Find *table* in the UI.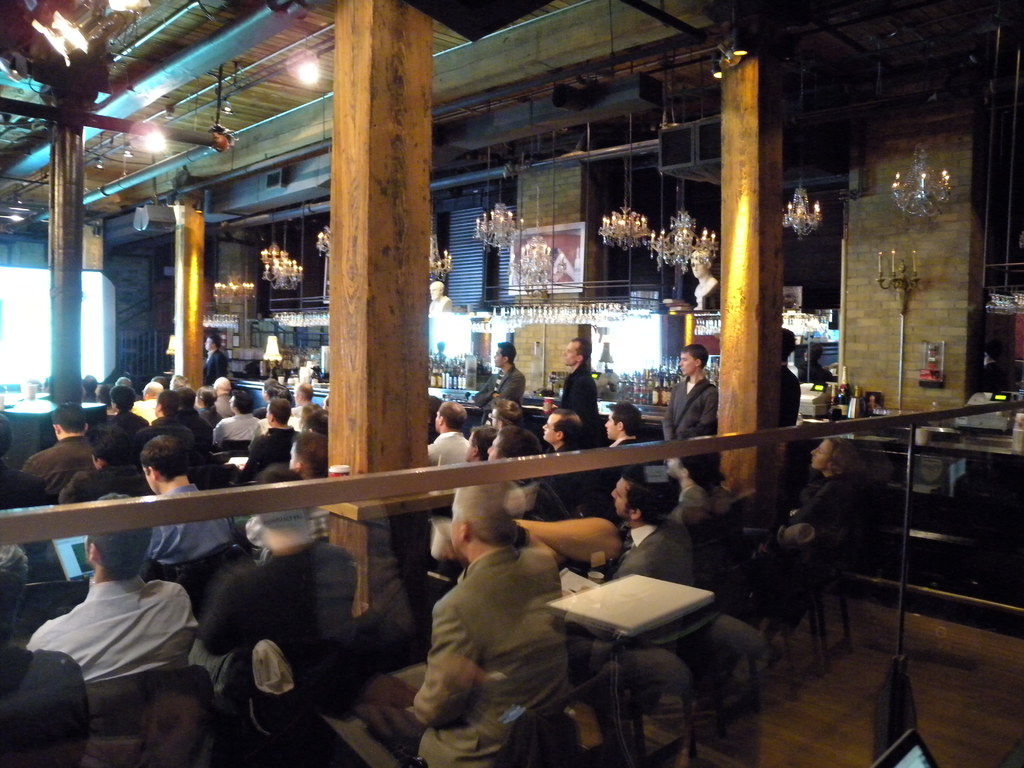
UI element at {"left": 486, "top": 547, "right": 698, "bottom": 713}.
